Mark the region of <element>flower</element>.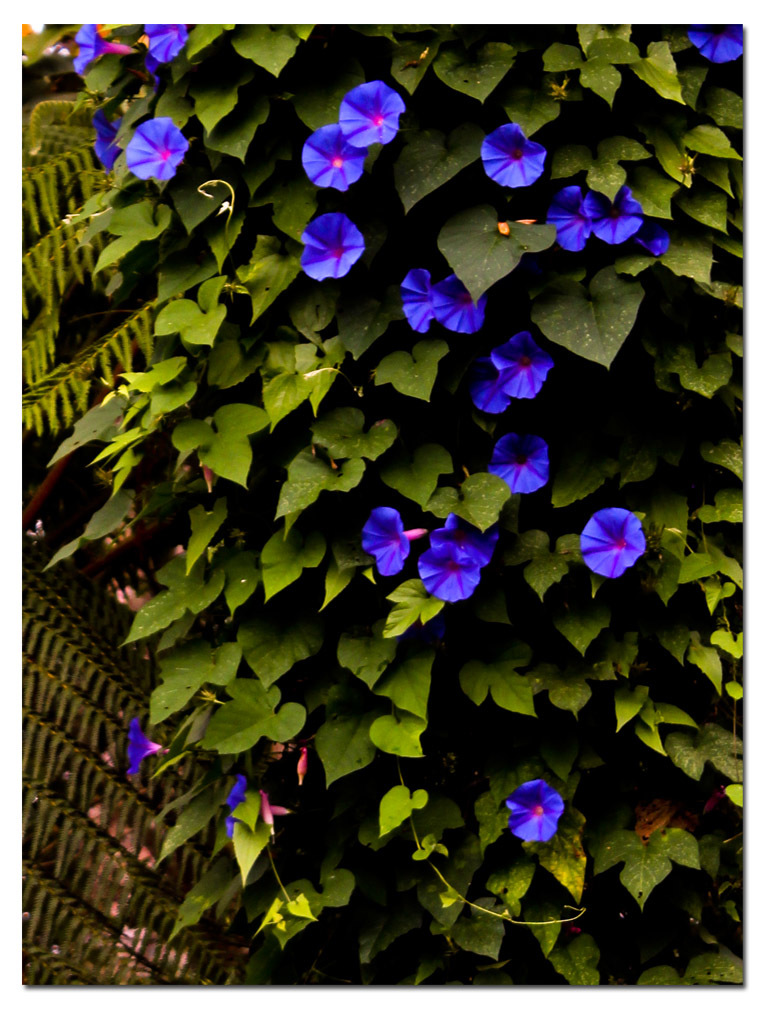
Region: [left=490, top=331, right=558, bottom=399].
